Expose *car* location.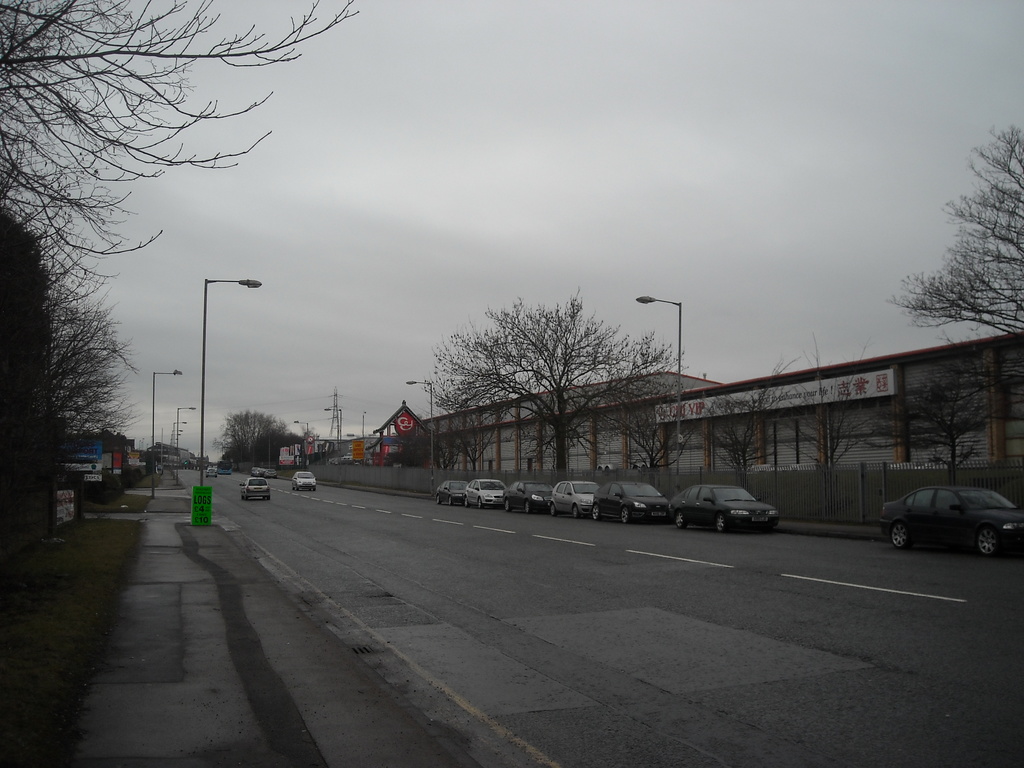
Exposed at (291,466,316,487).
